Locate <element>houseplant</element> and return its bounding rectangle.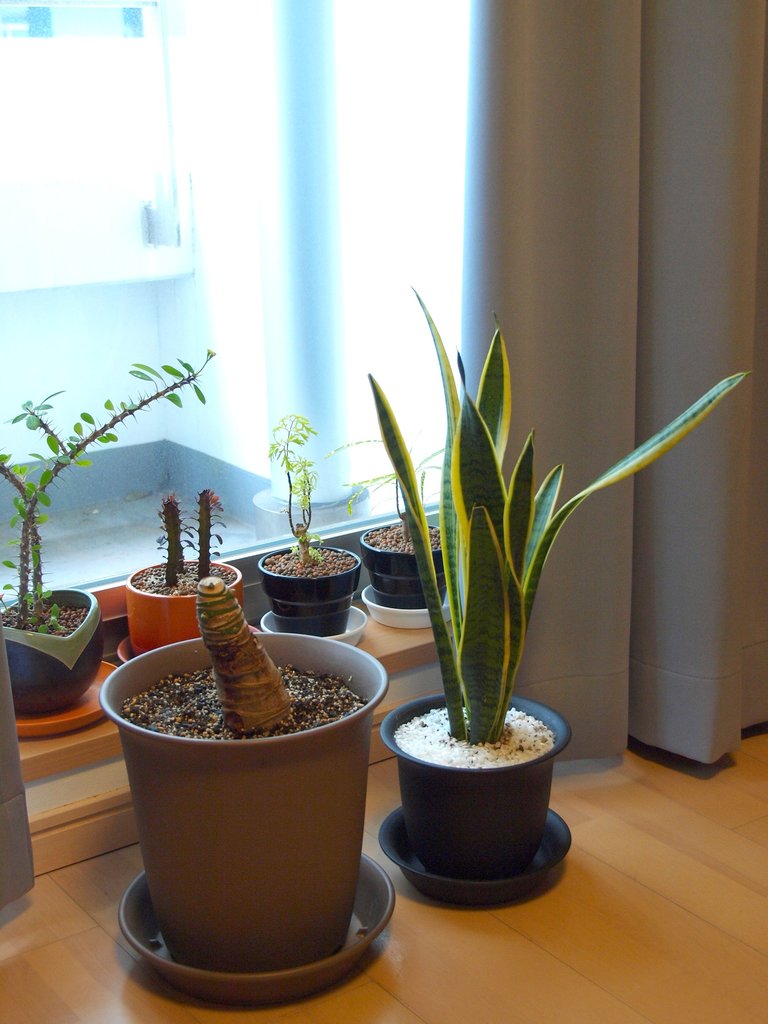
[left=109, top=478, right=247, bottom=665].
